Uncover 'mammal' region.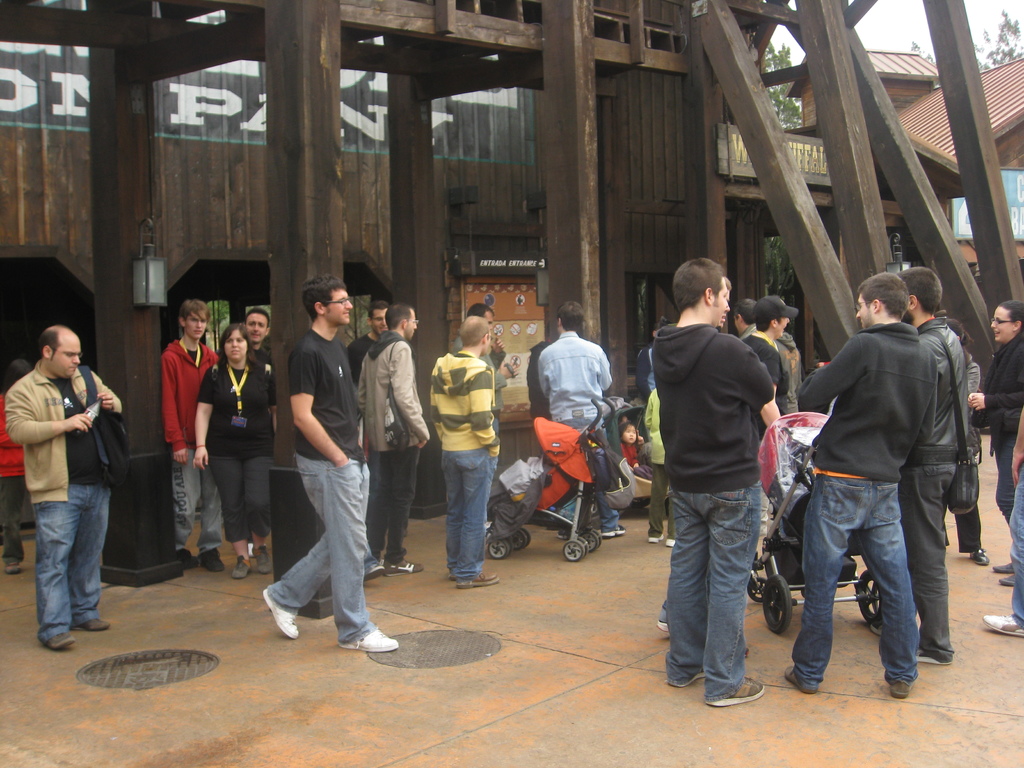
Uncovered: [192,326,276,581].
